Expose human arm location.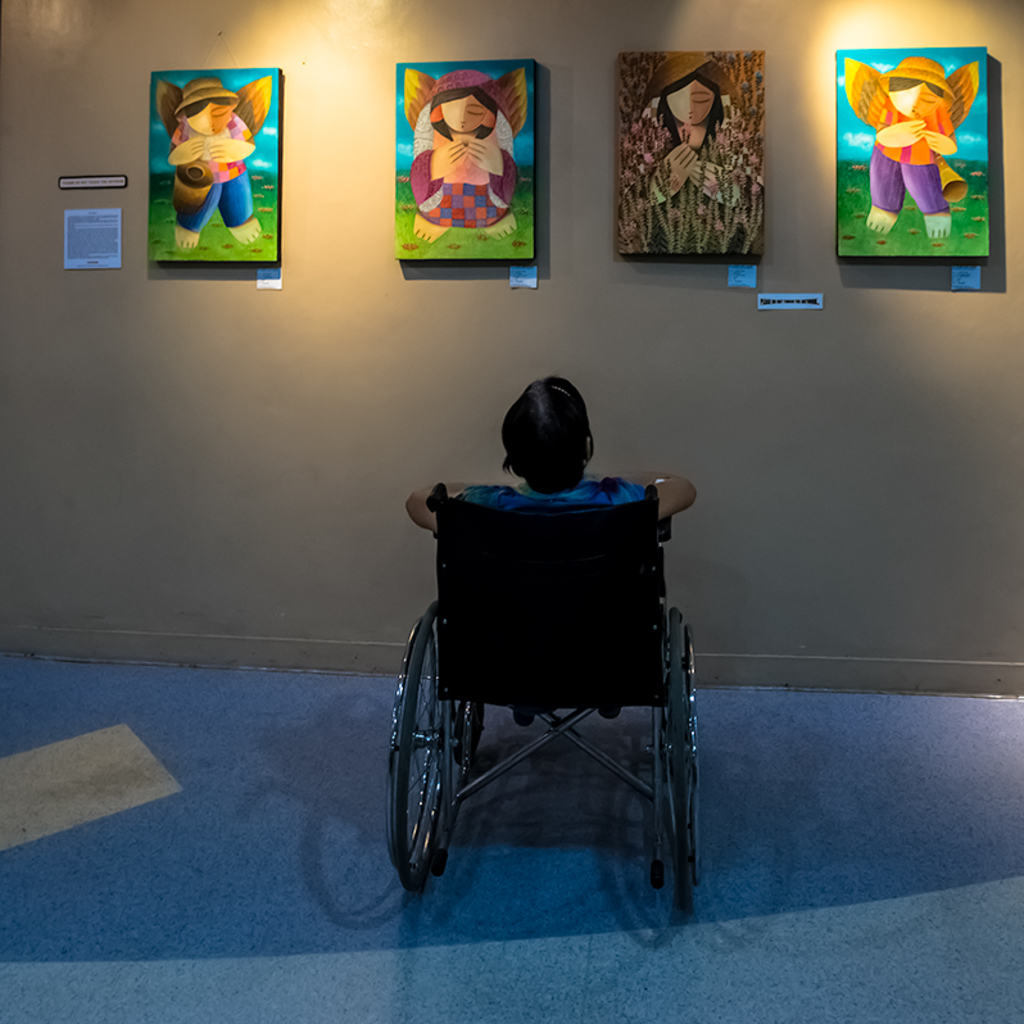
Exposed at 468 141 517 208.
